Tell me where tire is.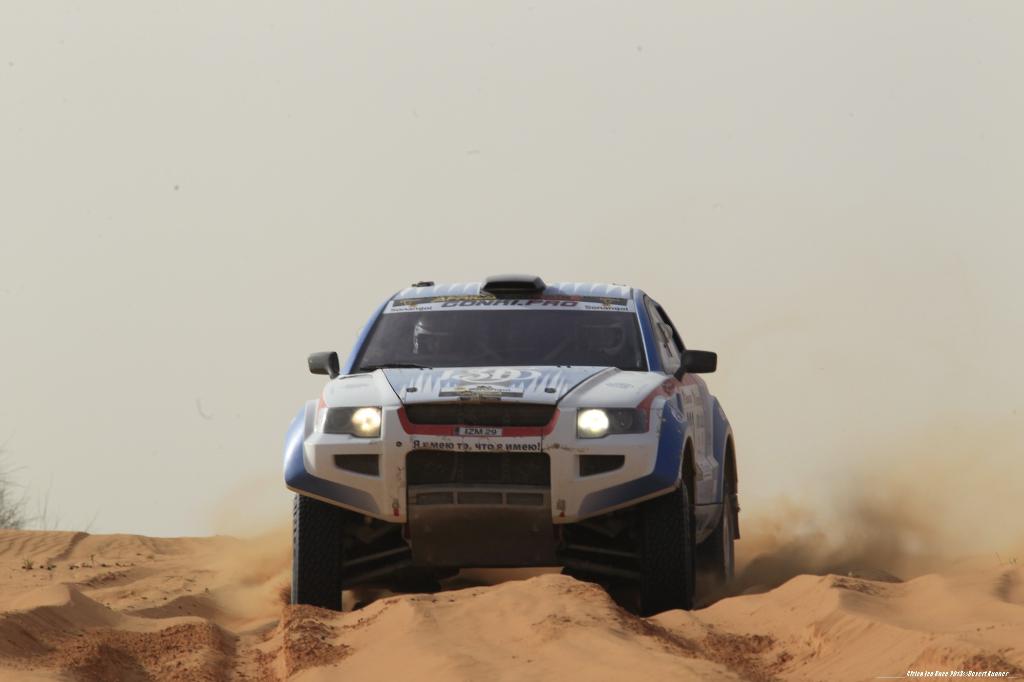
tire is at pyautogui.locateOnScreen(643, 477, 686, 615).
